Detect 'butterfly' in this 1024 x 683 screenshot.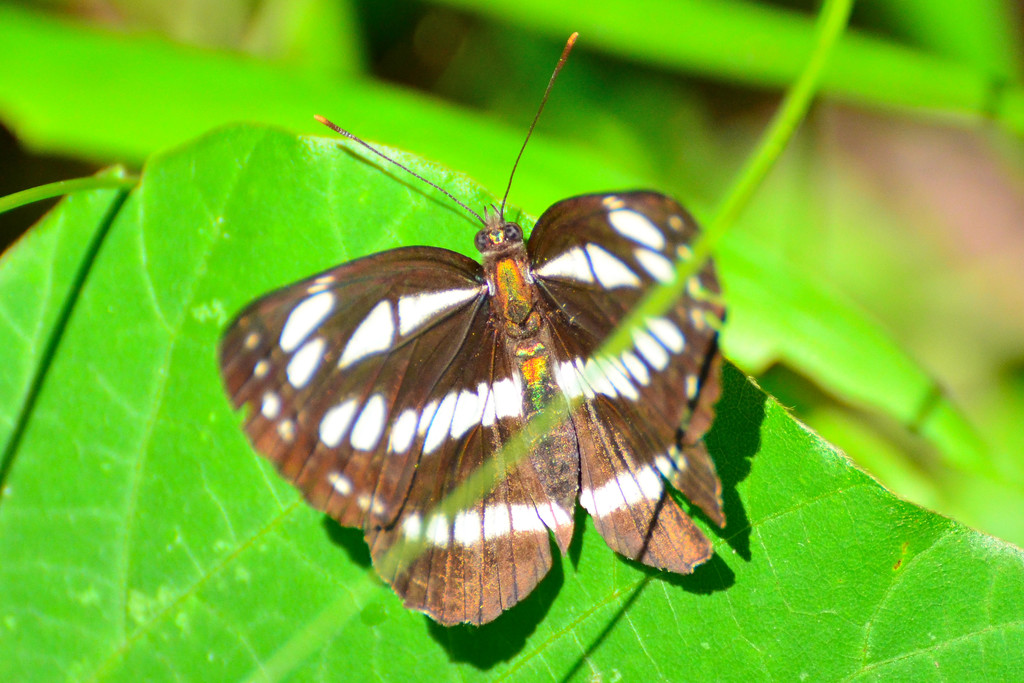
Detection: 217,29,728,627.
